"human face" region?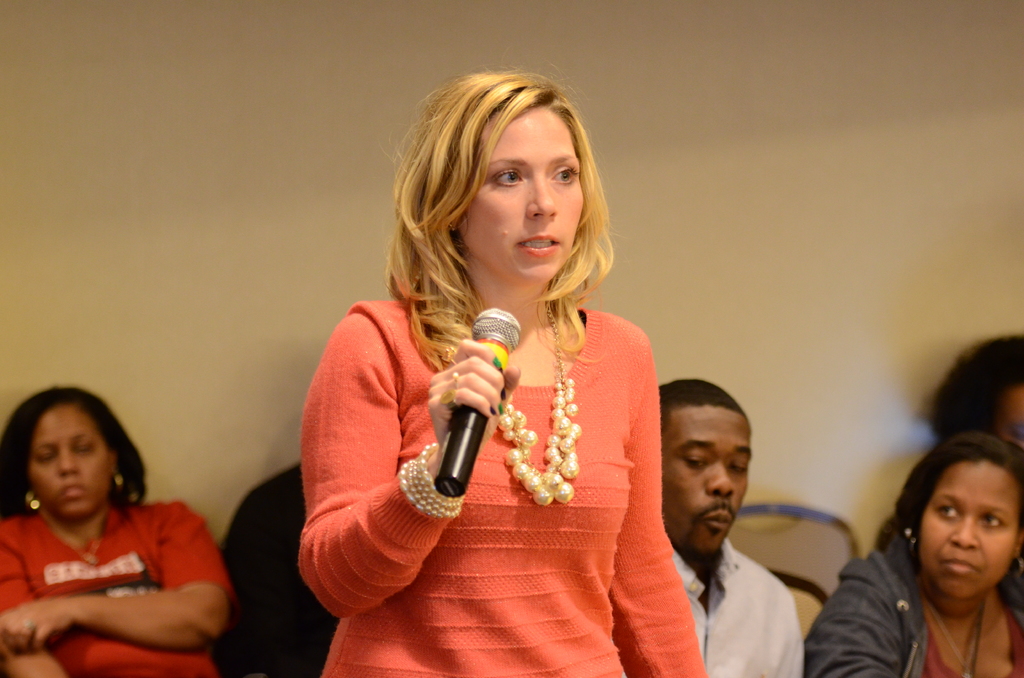
(x1=28, y1=403, x2=110, y2=517)
